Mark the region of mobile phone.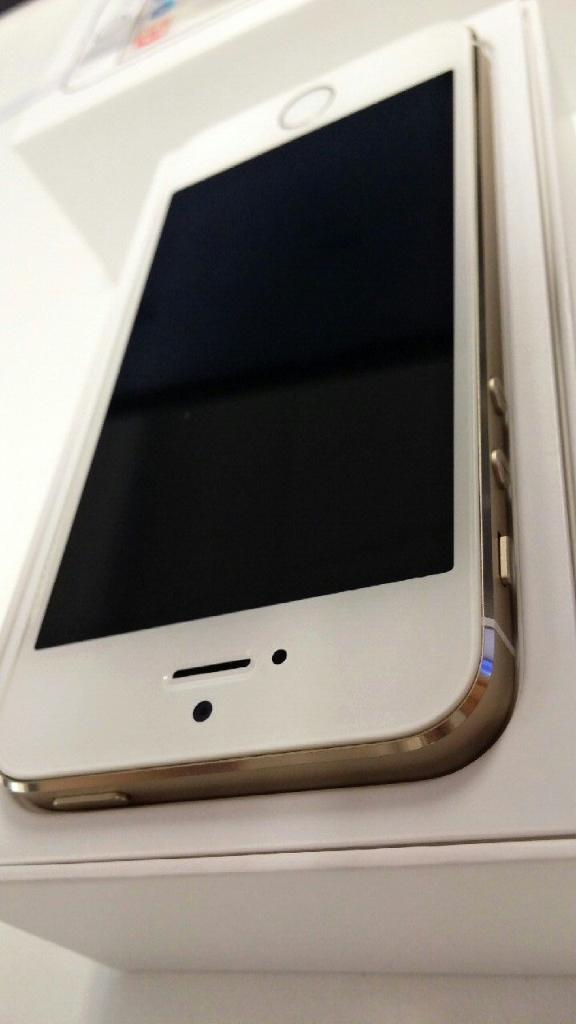
Region: 0/21/526/818.
